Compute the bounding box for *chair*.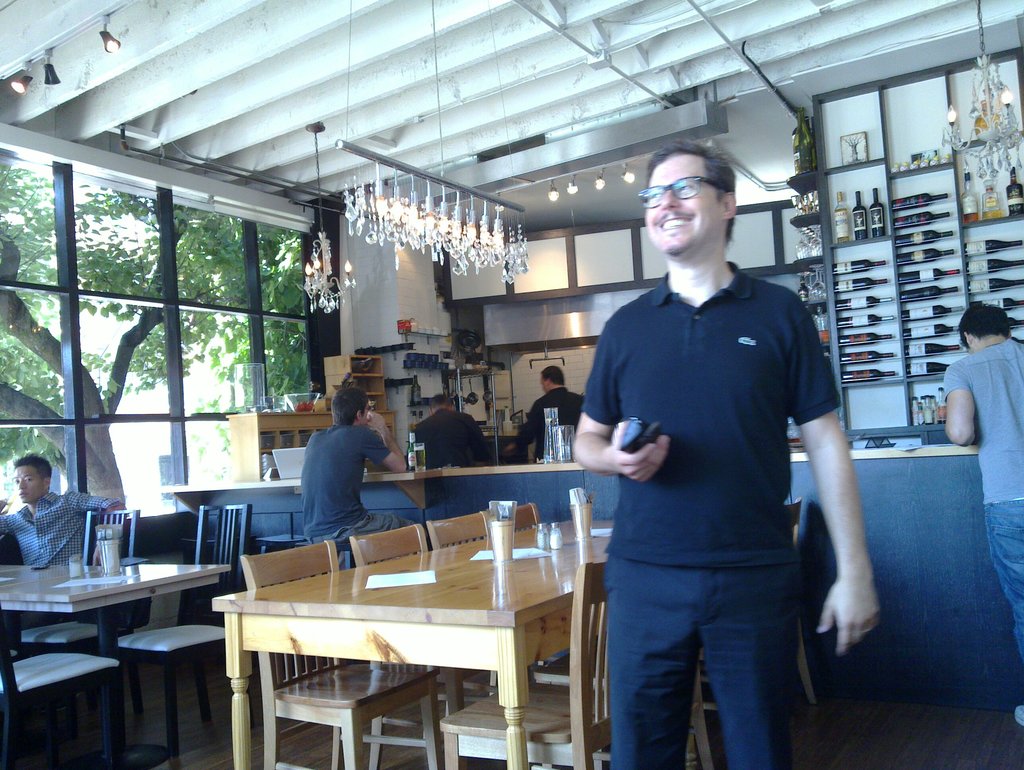
detection(783, 495, 822, 708).
